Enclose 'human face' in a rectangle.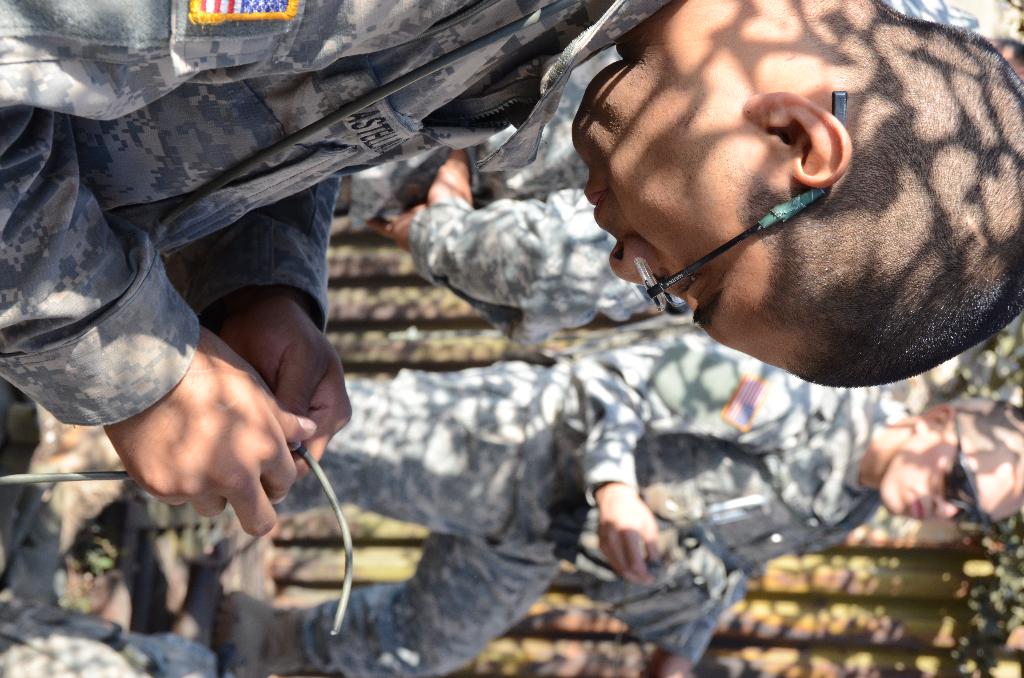
876:433:1023:526.
